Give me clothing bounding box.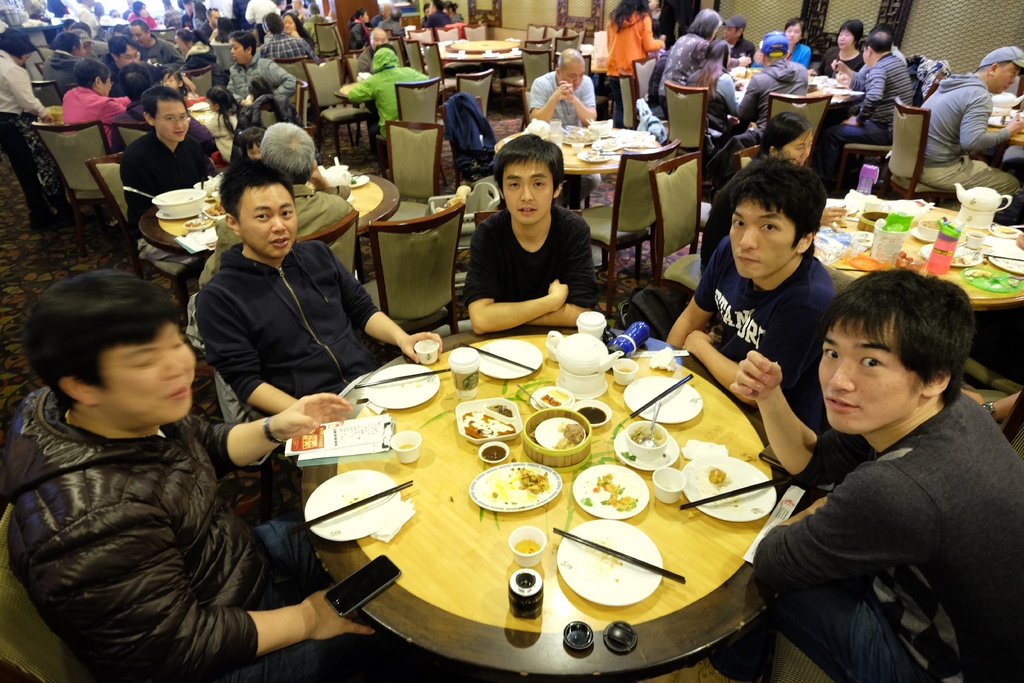
l=696, t=181, r=746, b=293.
